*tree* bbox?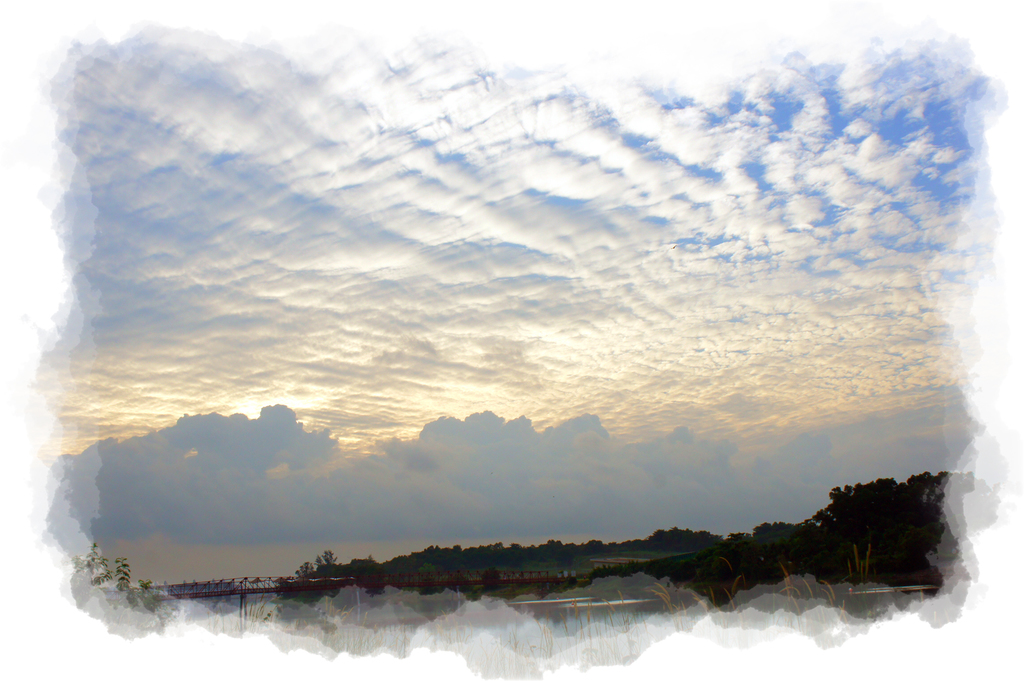
region(779, 452, 940, 602)
